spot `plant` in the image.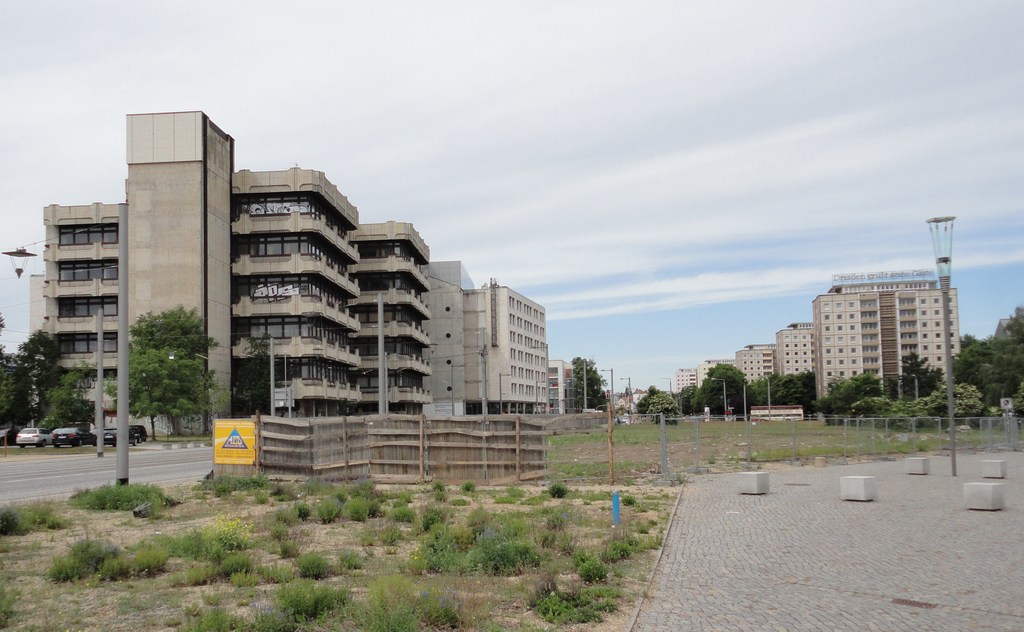
`plant` found at (345, 477, 394, 498).
